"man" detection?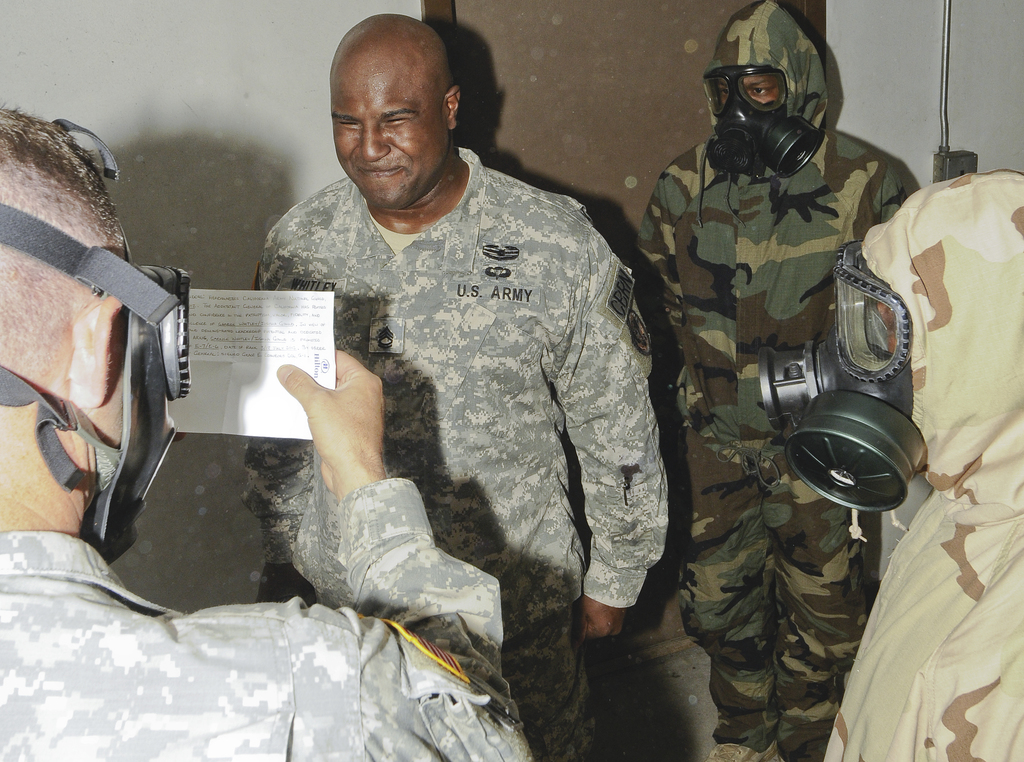
pyautogui.locateOnScreen(822, 170, 1023, 761)
